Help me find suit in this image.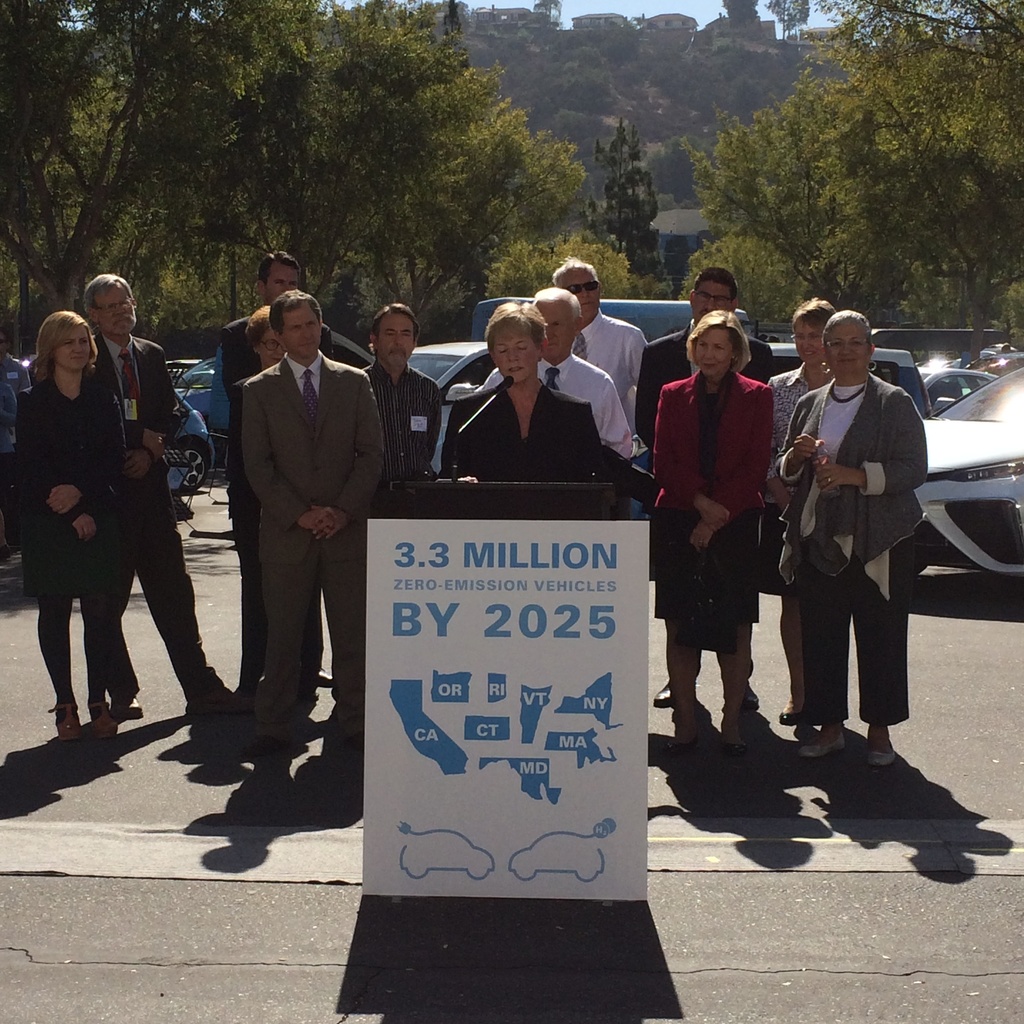
Found it: 440 383 609 488.
